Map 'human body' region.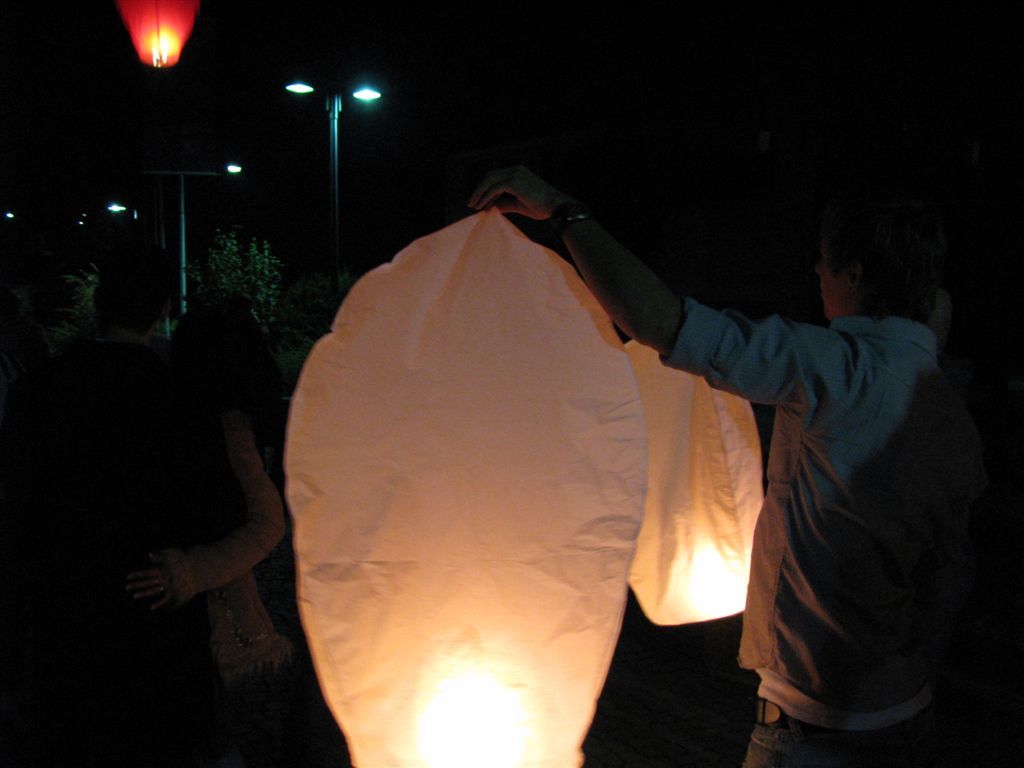
Mapped to [0,249,189,767].
